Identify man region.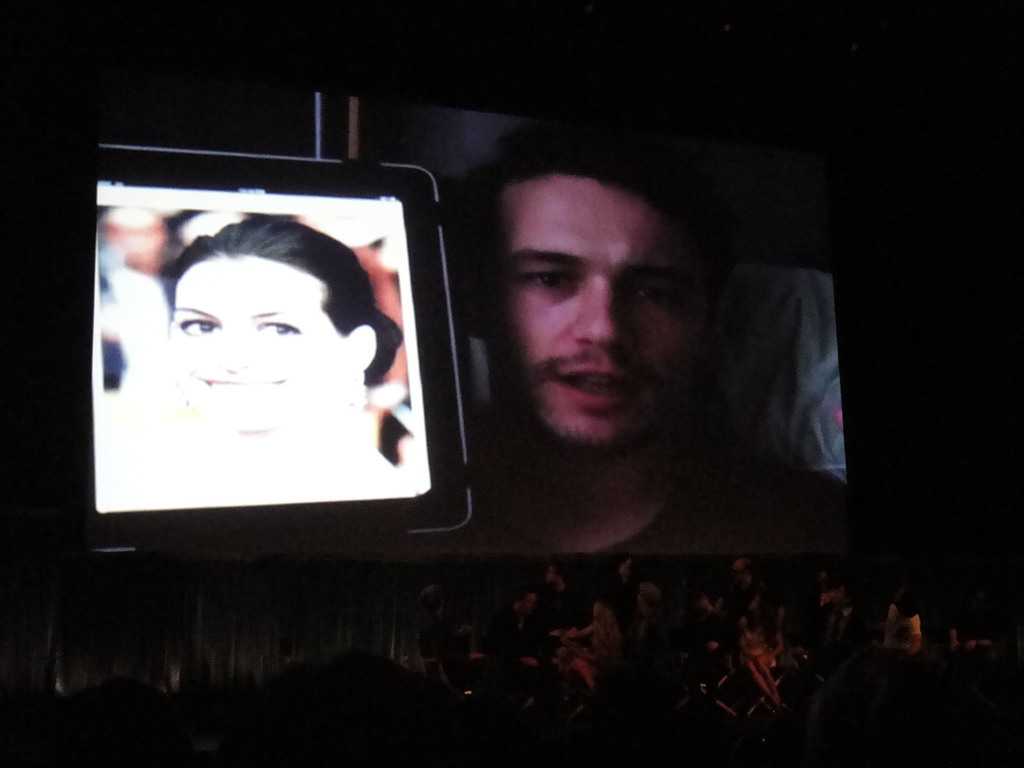
Region: left=614, top=557, right=639, bottom=638.
